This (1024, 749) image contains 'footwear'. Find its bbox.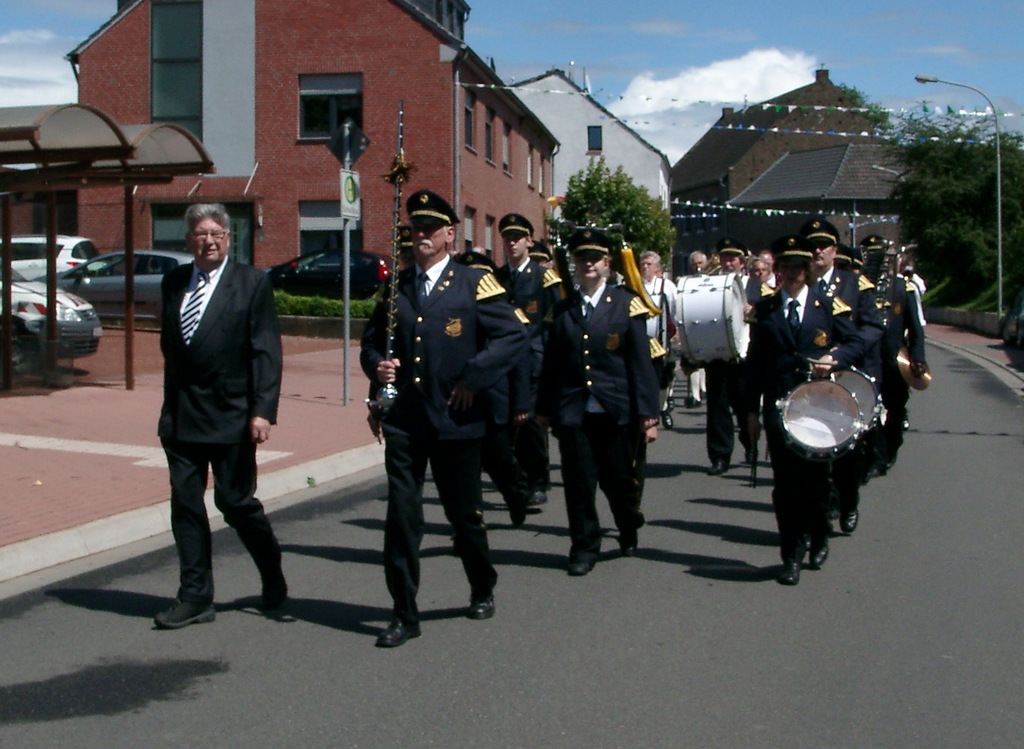
[570, 537, 588, 570].
